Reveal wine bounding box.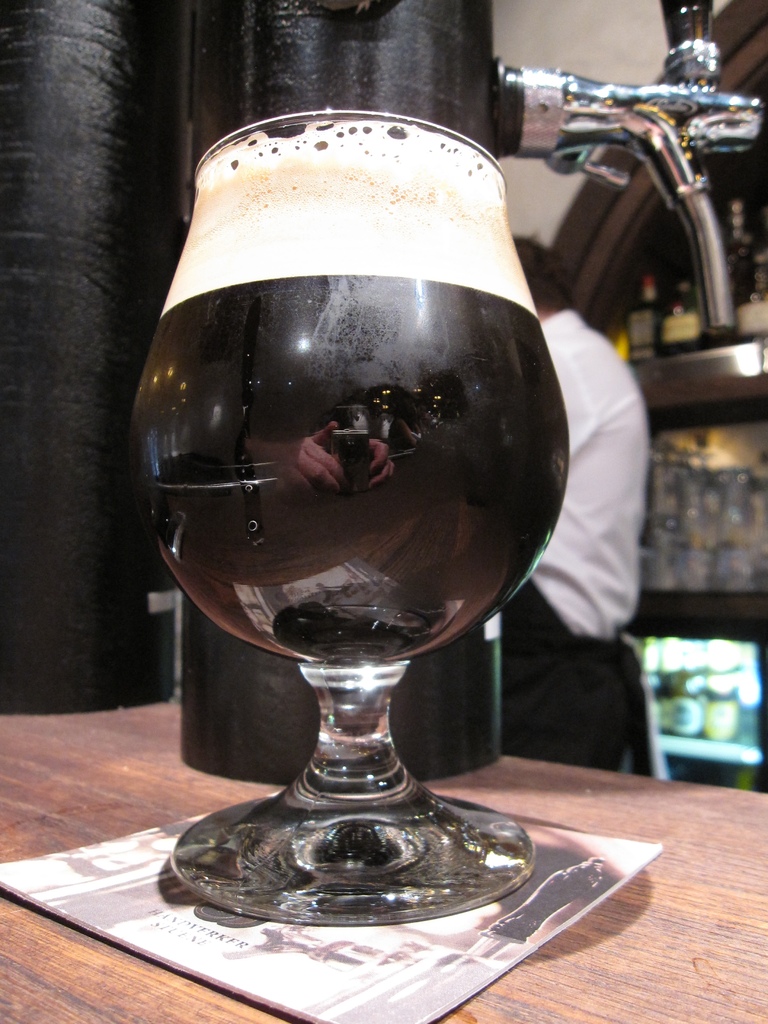
Revealed: <bbox>117, 76, 595, 916</bbox>.
